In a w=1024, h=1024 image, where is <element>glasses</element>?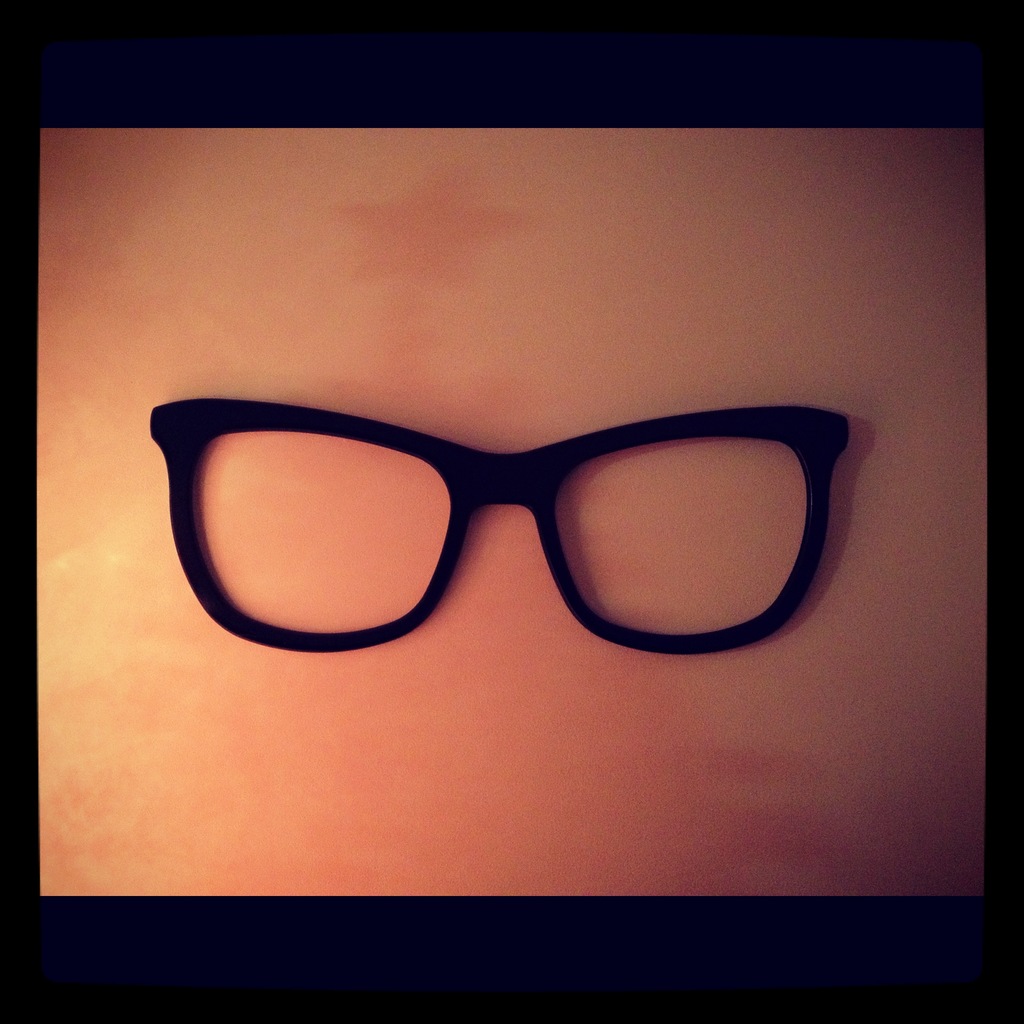
(left=116, top=382, right=876, bottom=656).
